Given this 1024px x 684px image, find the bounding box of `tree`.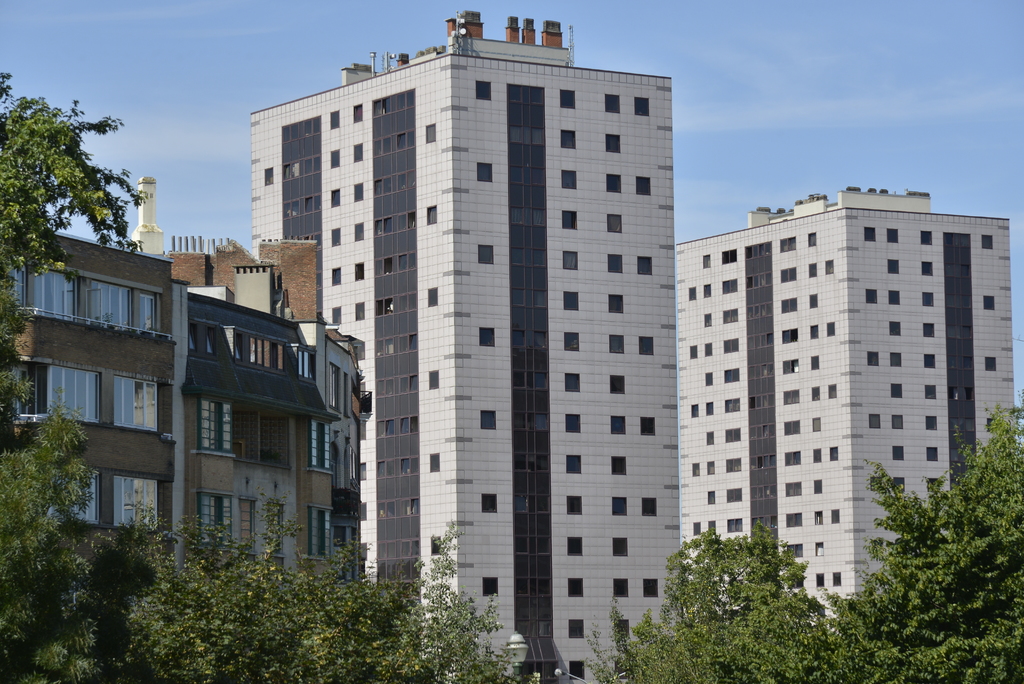
region(6, 100, 145, 262).
